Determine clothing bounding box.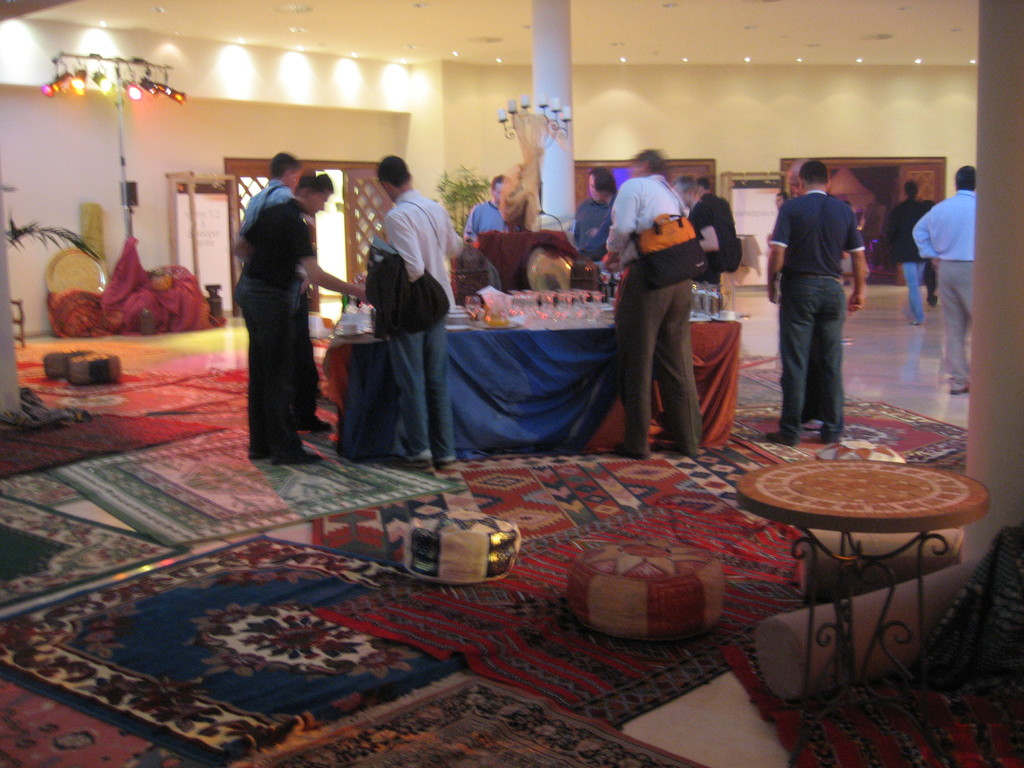
Determined: region(573, 188, 604, 254).
